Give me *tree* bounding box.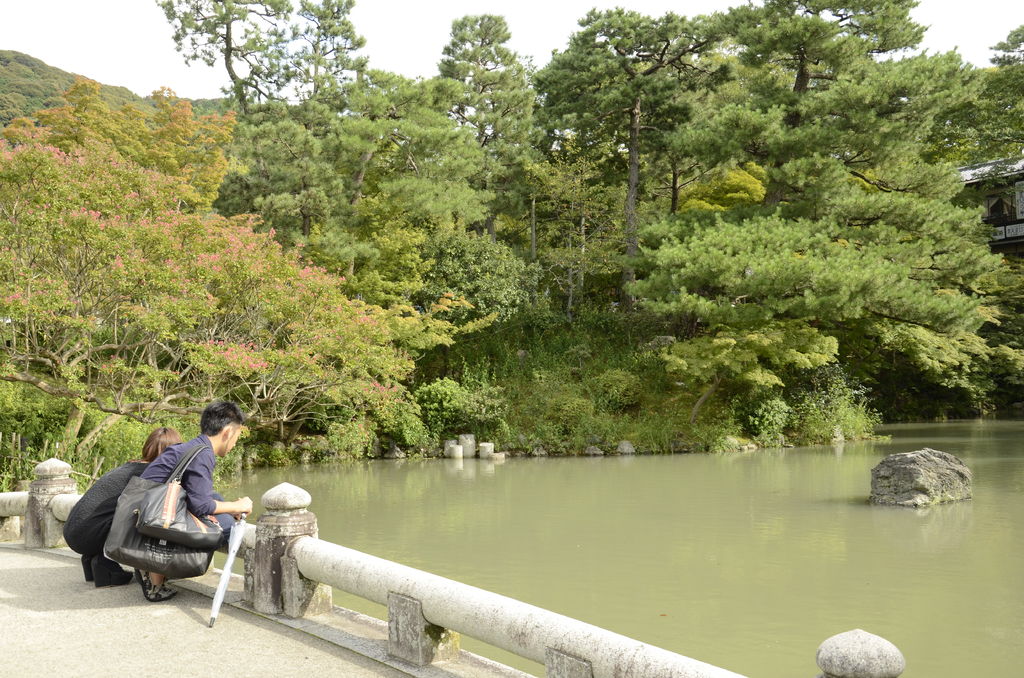
<bbox>0, 101, 111, 165</bbox>.
